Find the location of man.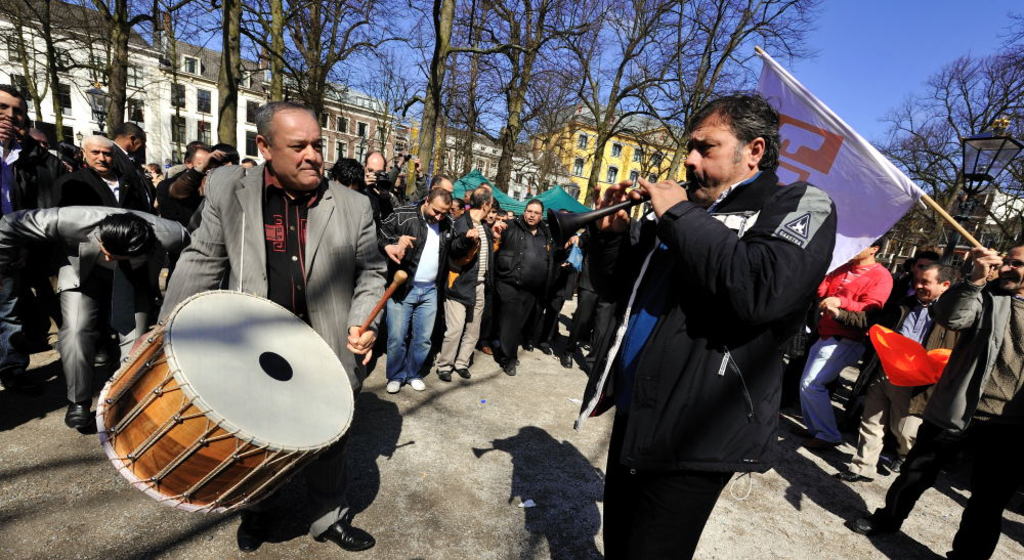
Location: 795, 230, 891, 450.
